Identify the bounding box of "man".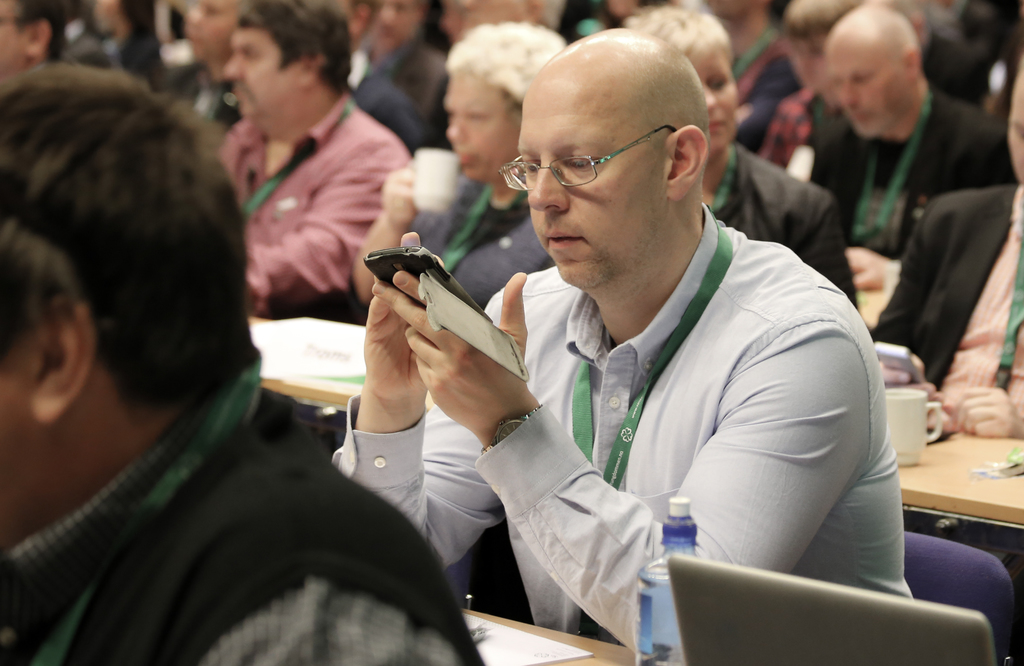
<region>0, 0, 63, 82</region>.
